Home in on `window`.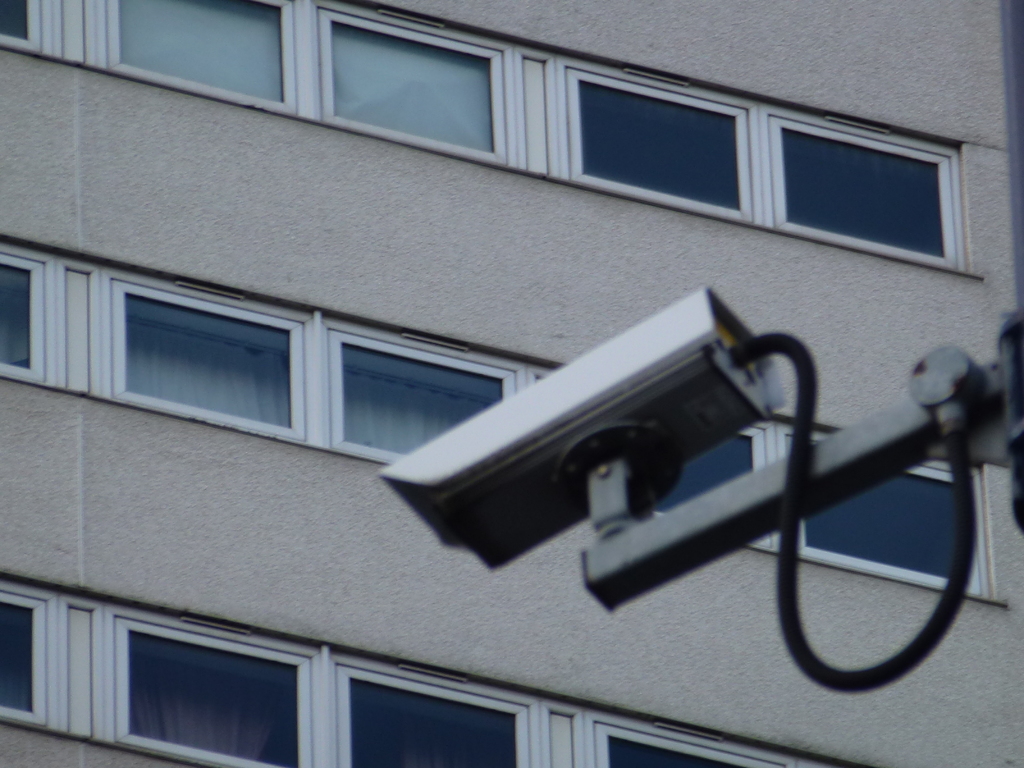
Homed in at detection(520, 348, 783, 549).
